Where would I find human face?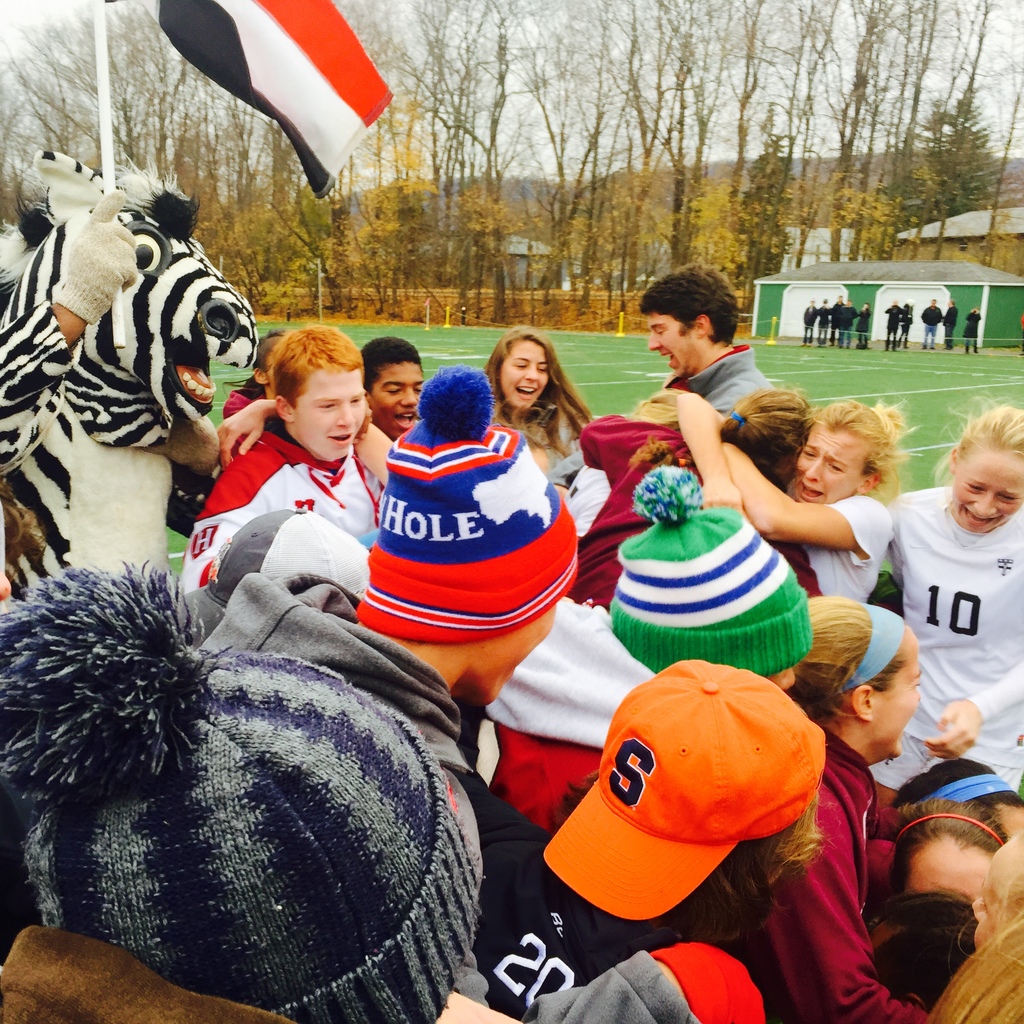
At [653, 314, 704, 375].
